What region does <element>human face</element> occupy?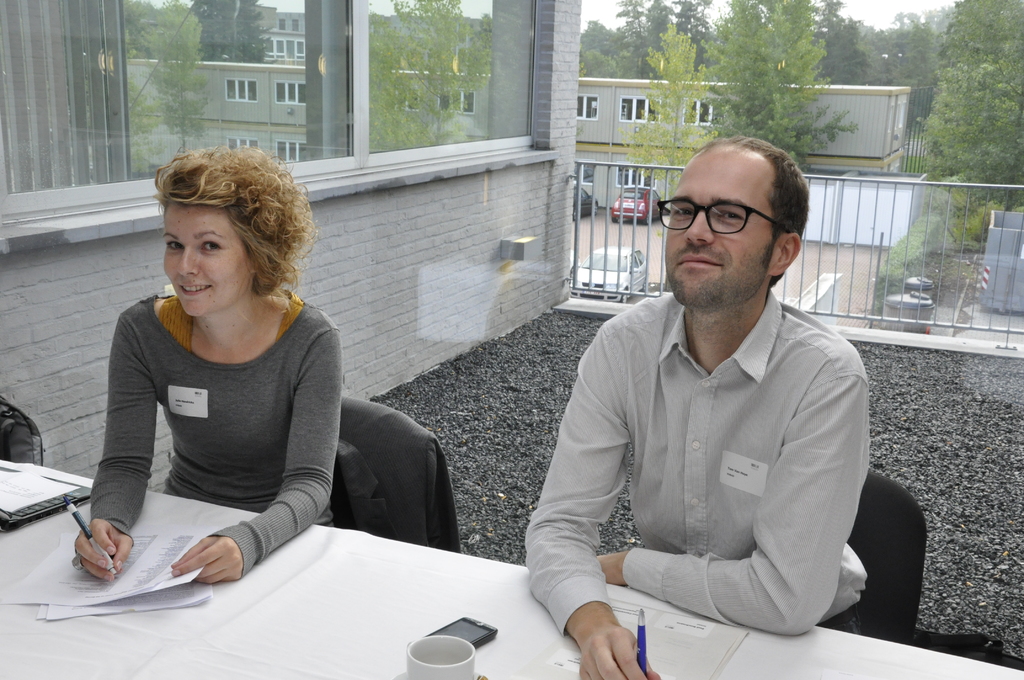
{"left": 666, "top": 142, "right": 779, "bottom": 309}.
